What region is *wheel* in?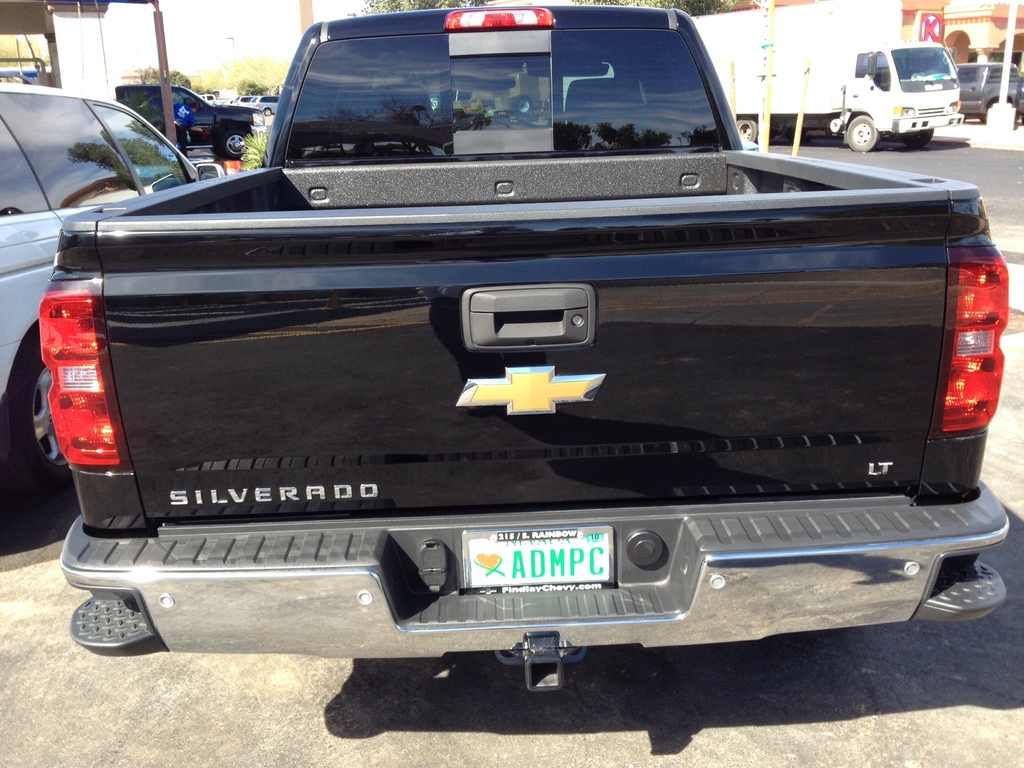
{"left": 738, "top": 117, "right": 759, "bottom": 142}.
